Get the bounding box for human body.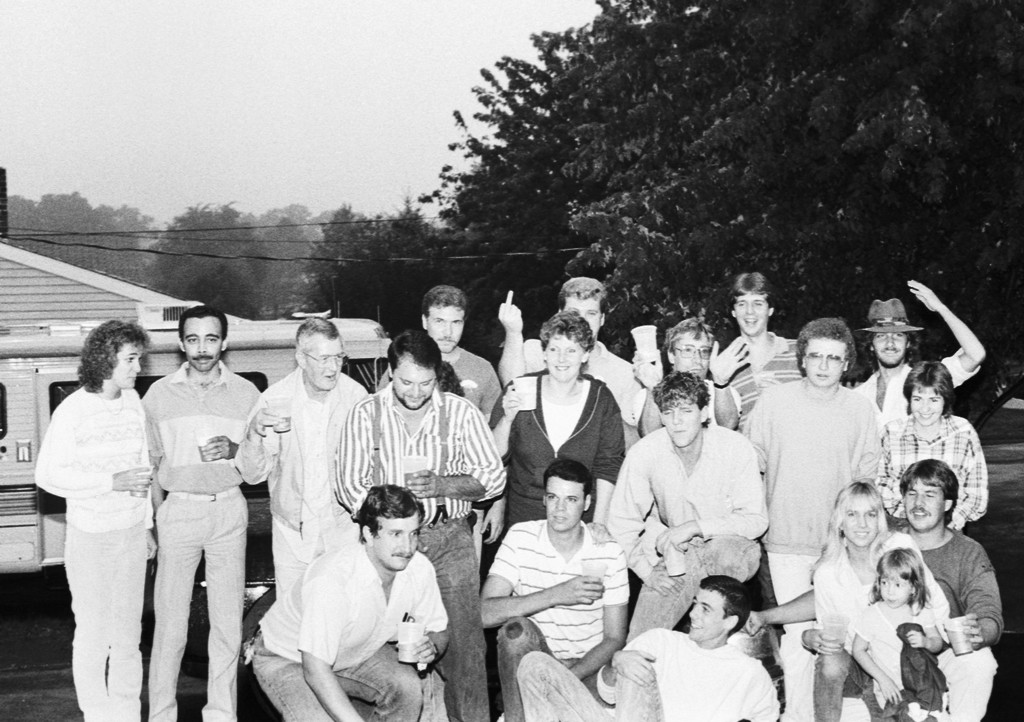
bbox=(598, 369, 772, 644).
